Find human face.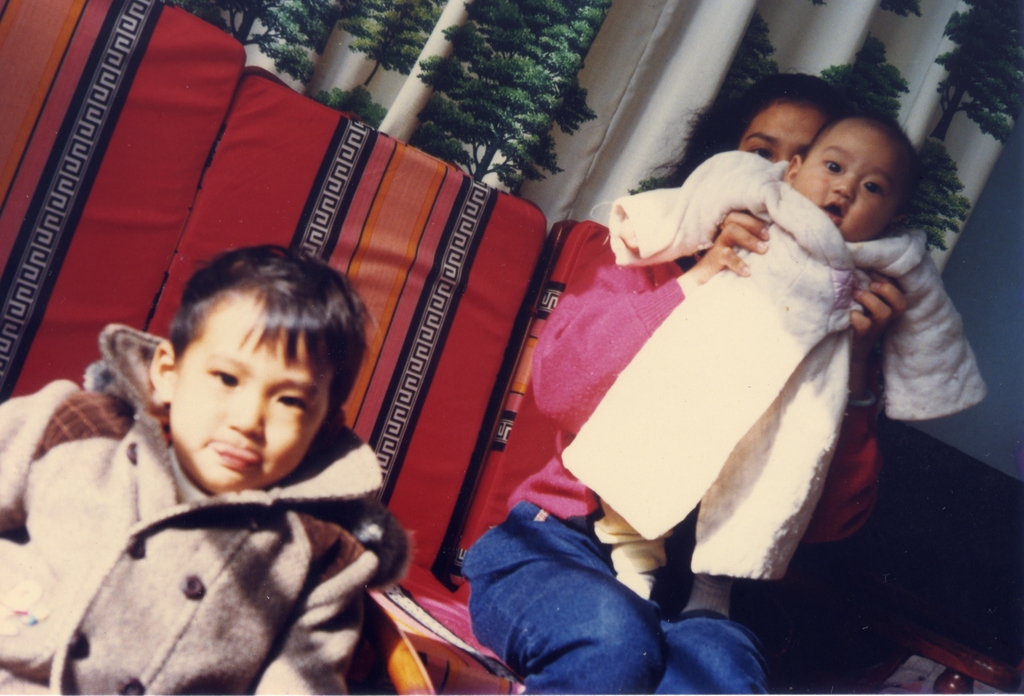
(738,100,828,170).
